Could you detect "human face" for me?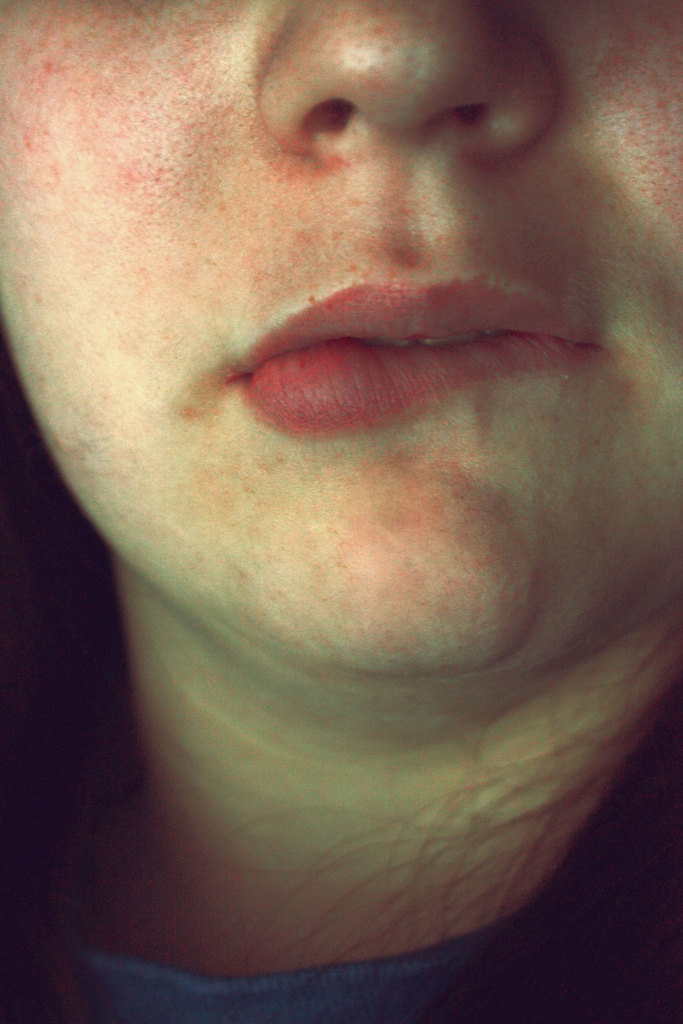
Detection result: locate(0, 0, 682, 675).
